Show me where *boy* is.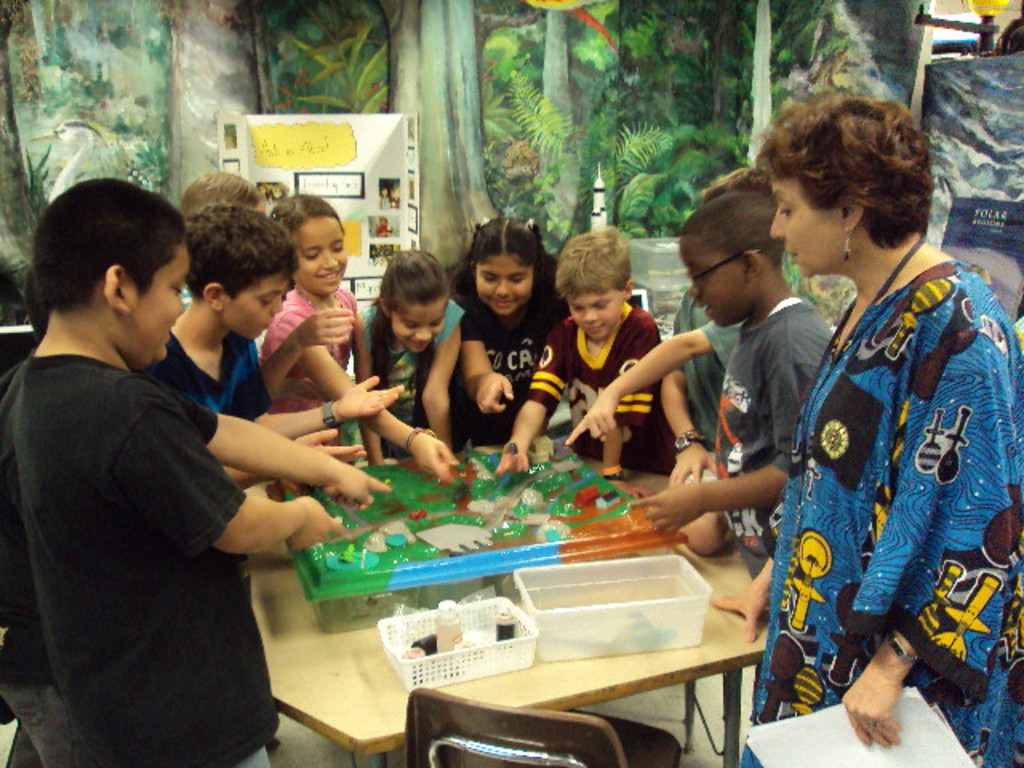
*boy* is at select_region(659, 166, 773, 488).
